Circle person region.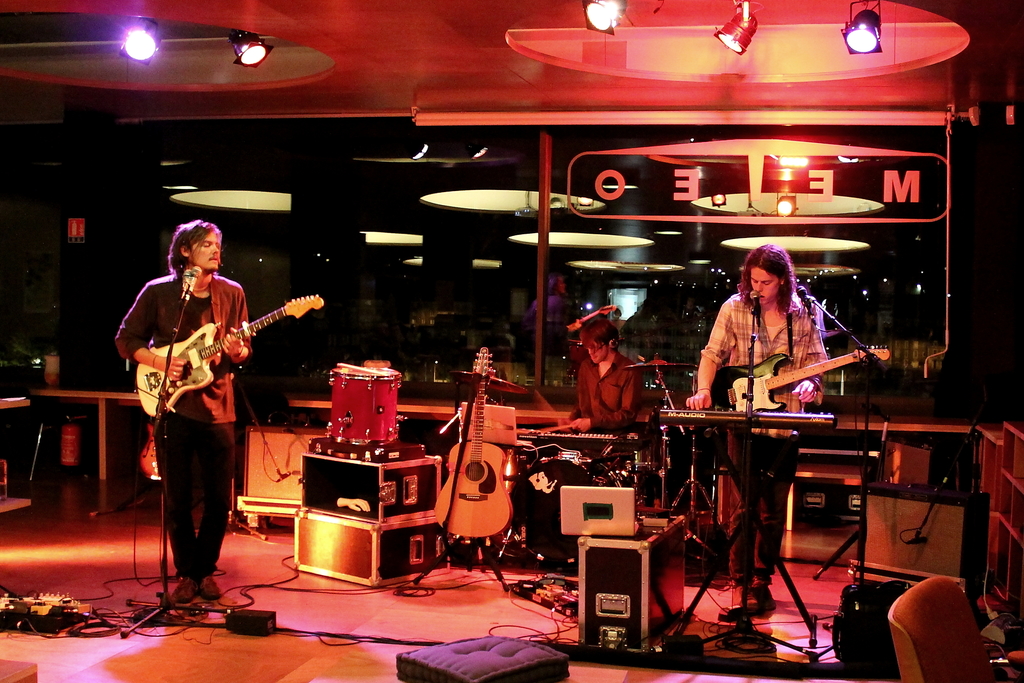
Region: 546, 308, 665, 472.
